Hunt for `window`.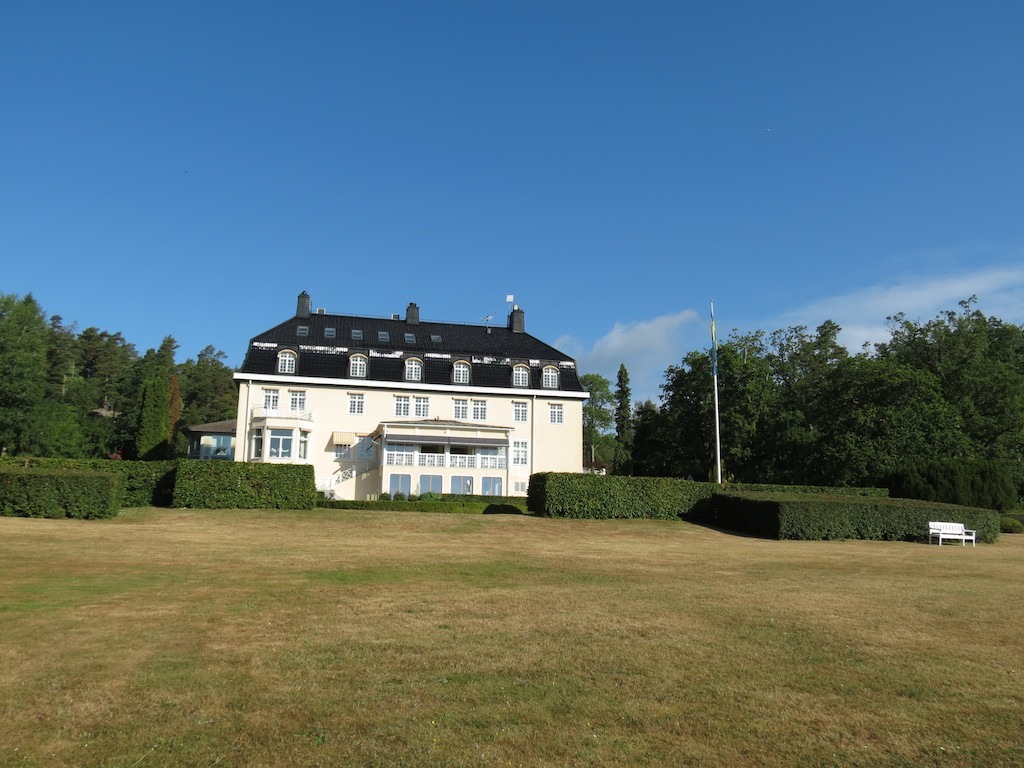
Hunted down at bbox=(299, 430, 307, 458).
